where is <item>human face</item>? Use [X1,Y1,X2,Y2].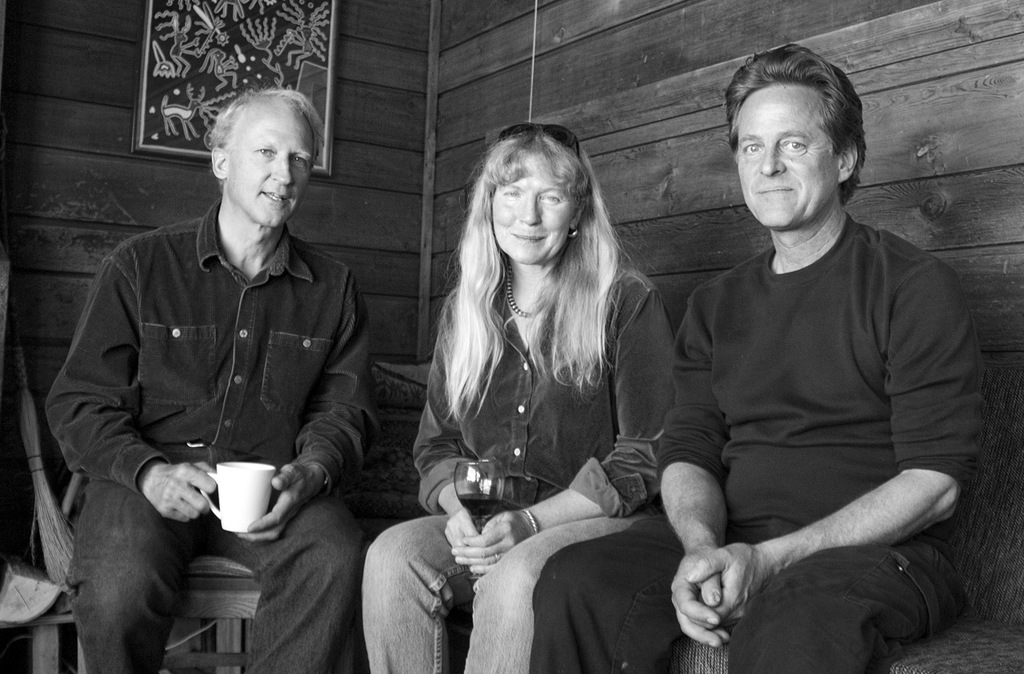
[736,82,836,231].
